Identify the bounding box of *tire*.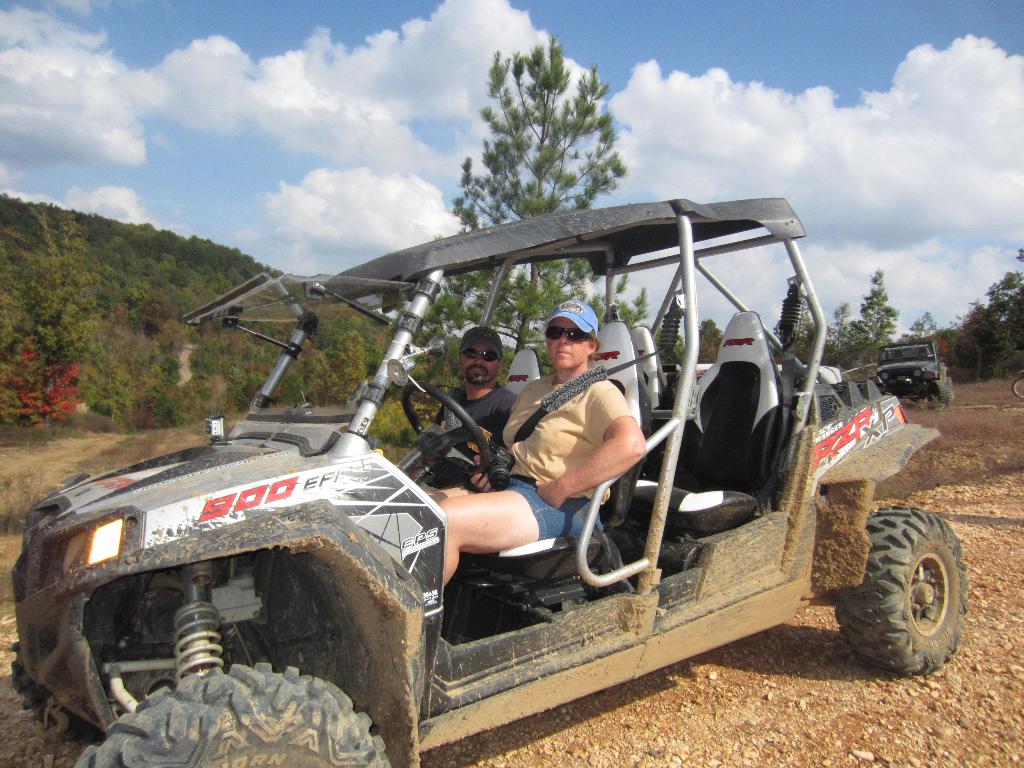
922, 388, 946, 410.
